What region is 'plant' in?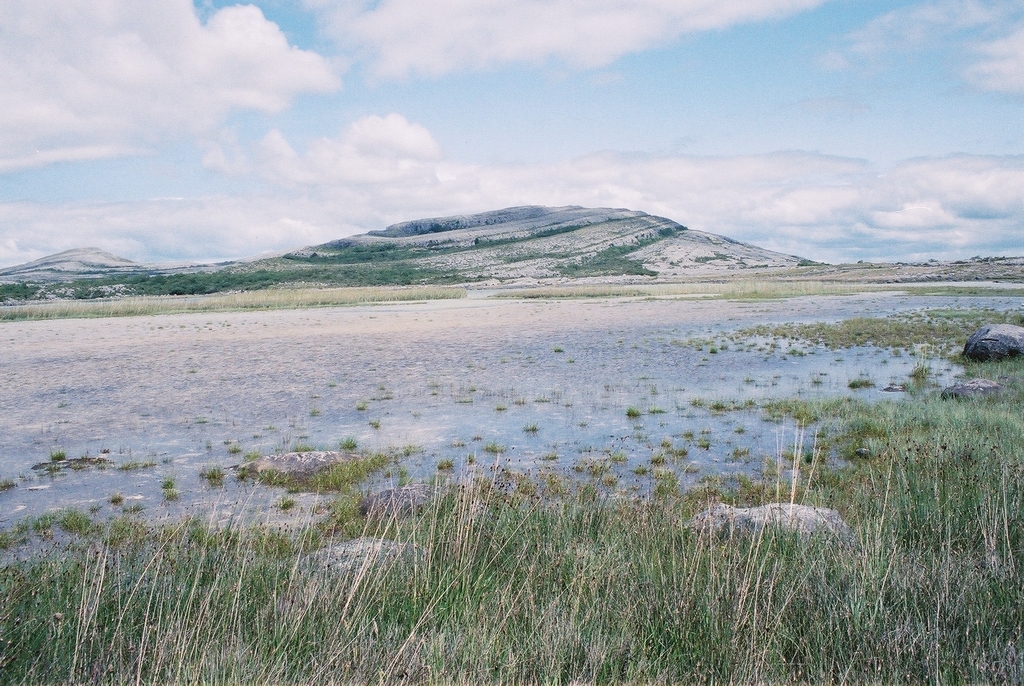
box=[694, 396, 703, 407].
